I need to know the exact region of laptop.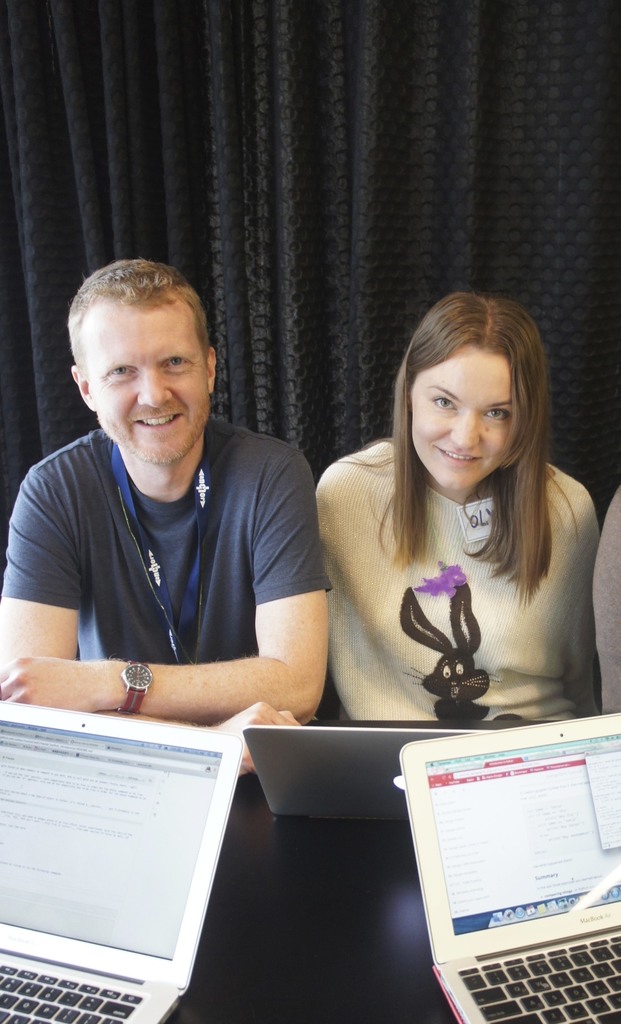
Region: (left=0, top=703, right=243, bottom=1023).
